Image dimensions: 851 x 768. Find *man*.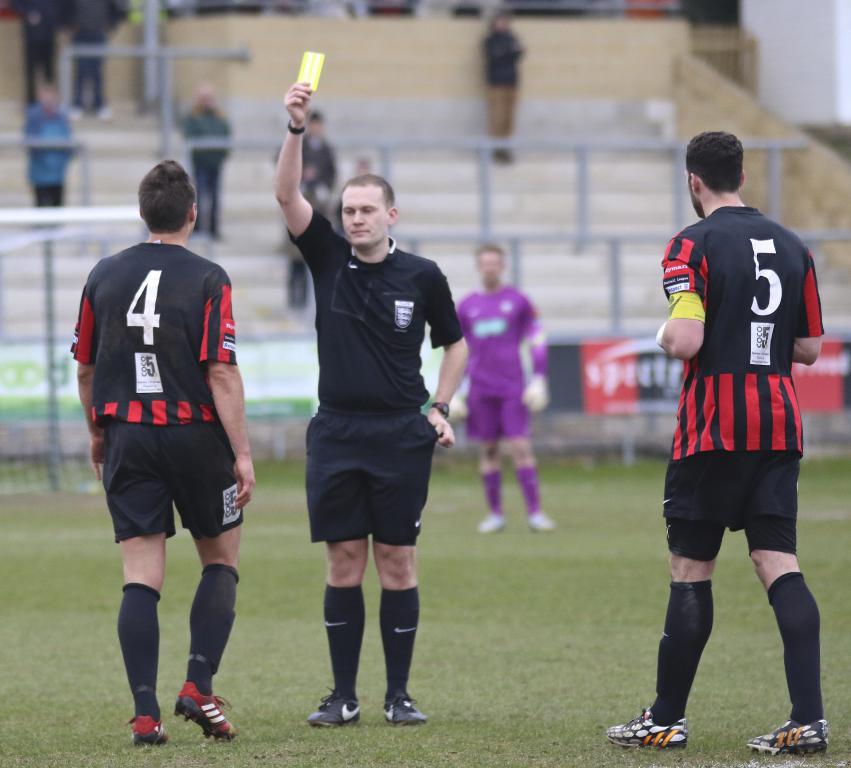
[177, 81, 230, 244].
